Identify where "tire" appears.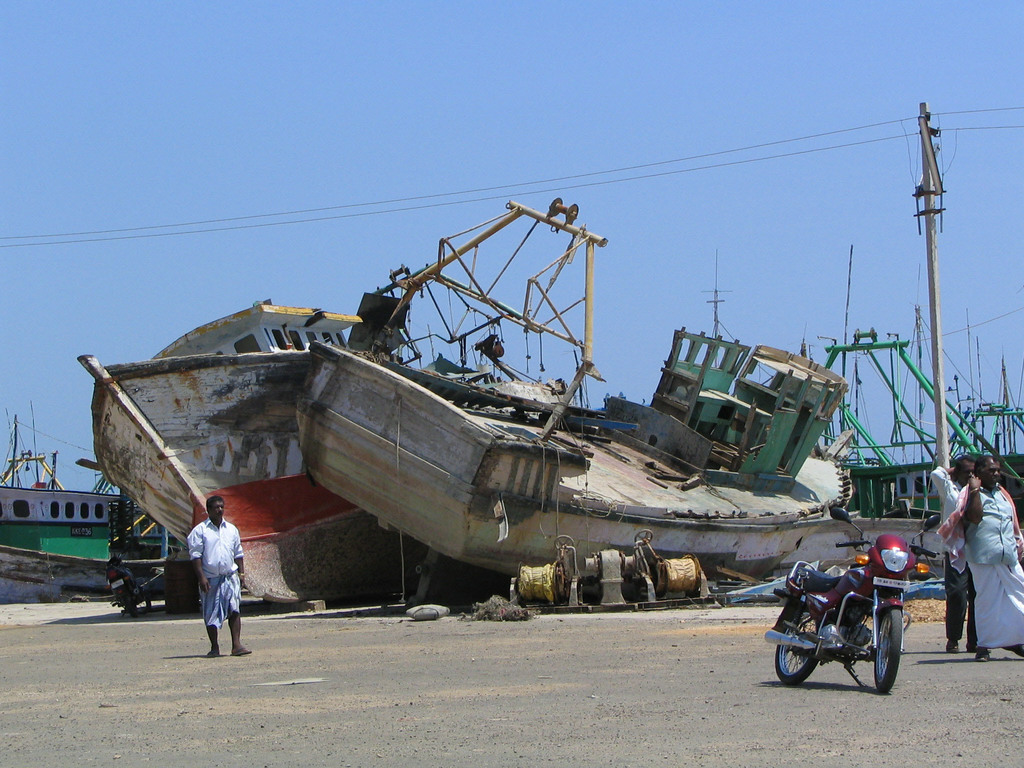
Appears at [119, 588, 139, 620].
